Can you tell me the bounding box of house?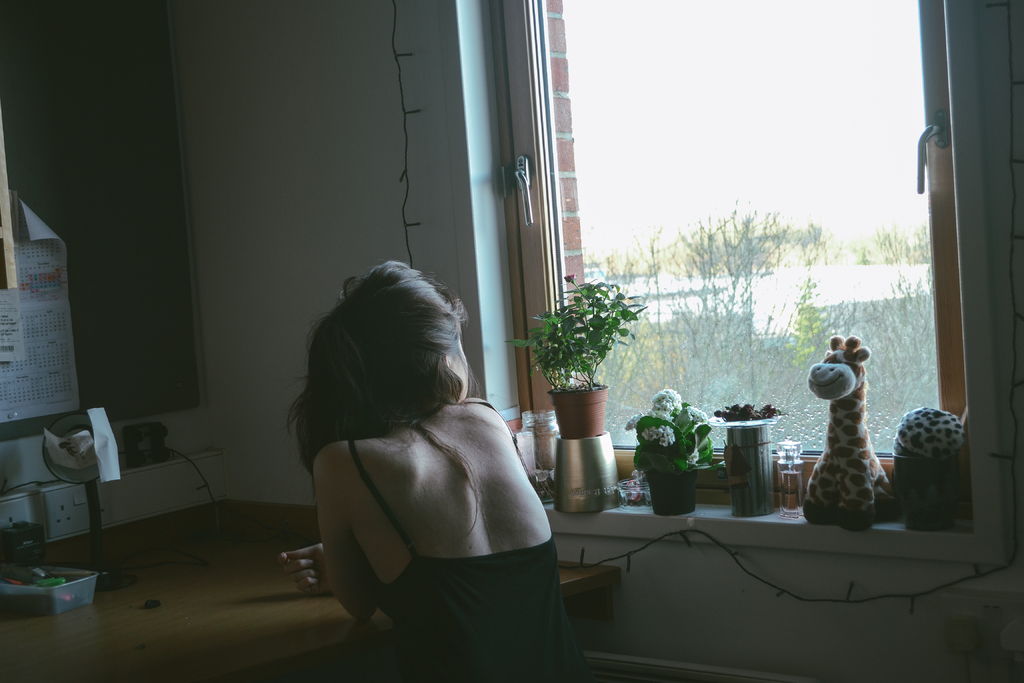
1:0:1023:682.
